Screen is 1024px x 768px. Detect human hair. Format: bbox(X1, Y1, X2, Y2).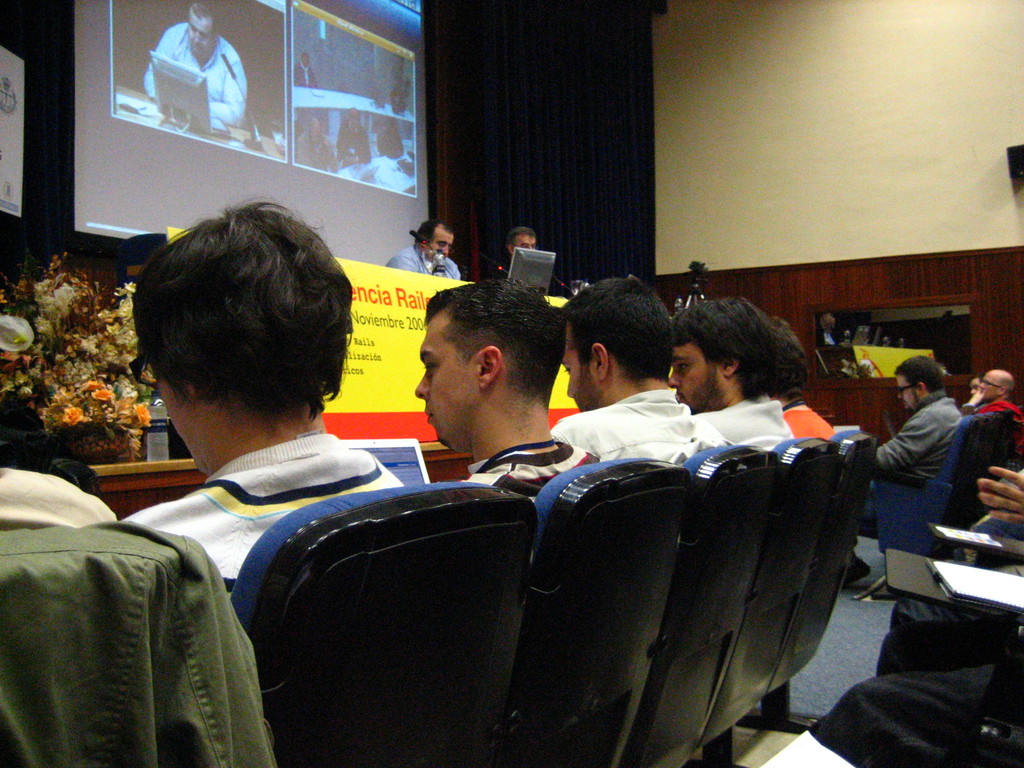
bbox(413, 220, 456, 246).
